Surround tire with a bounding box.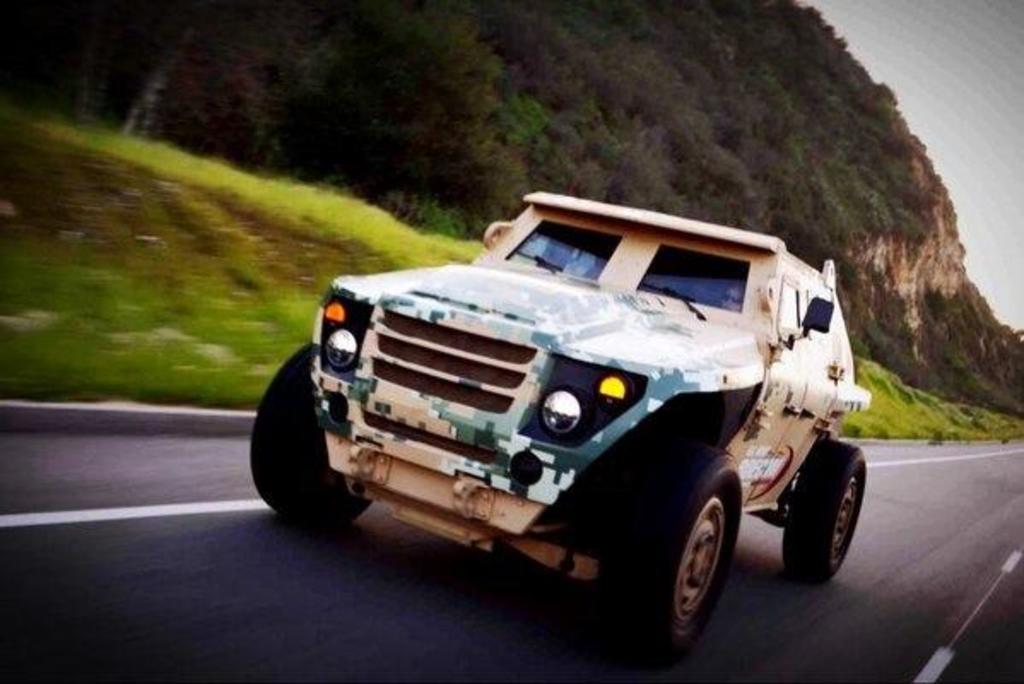
[258,366,369,542].
